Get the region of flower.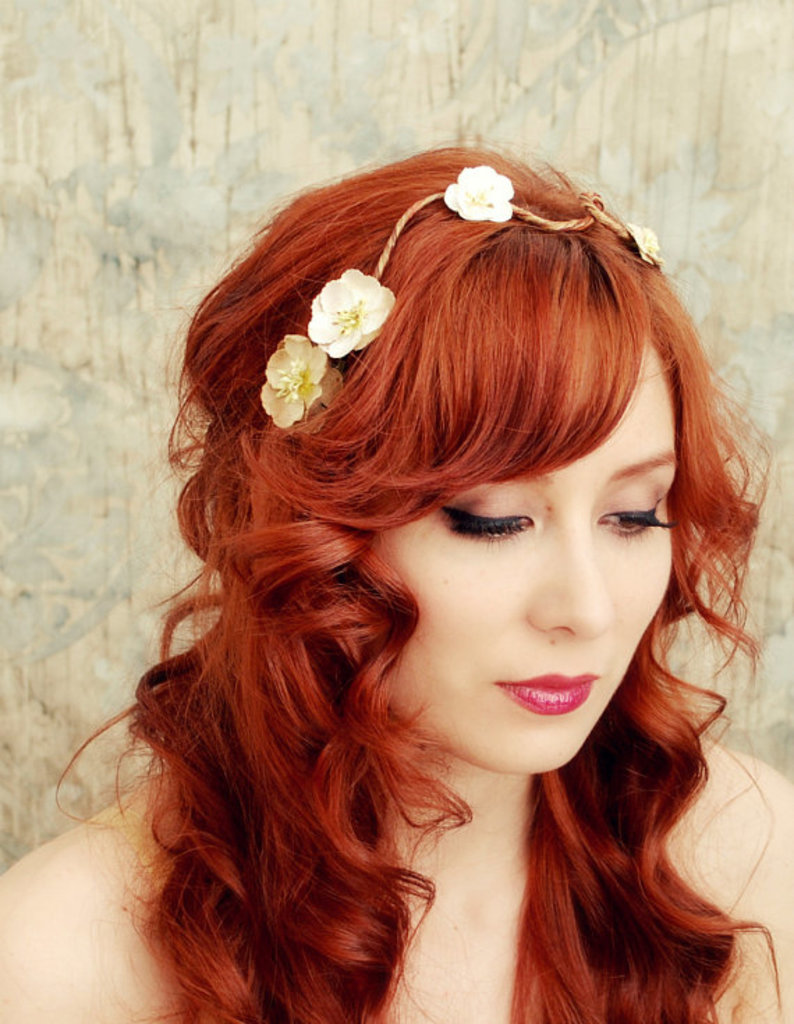
x1=440, y1=167, x2=520, y2=224.
